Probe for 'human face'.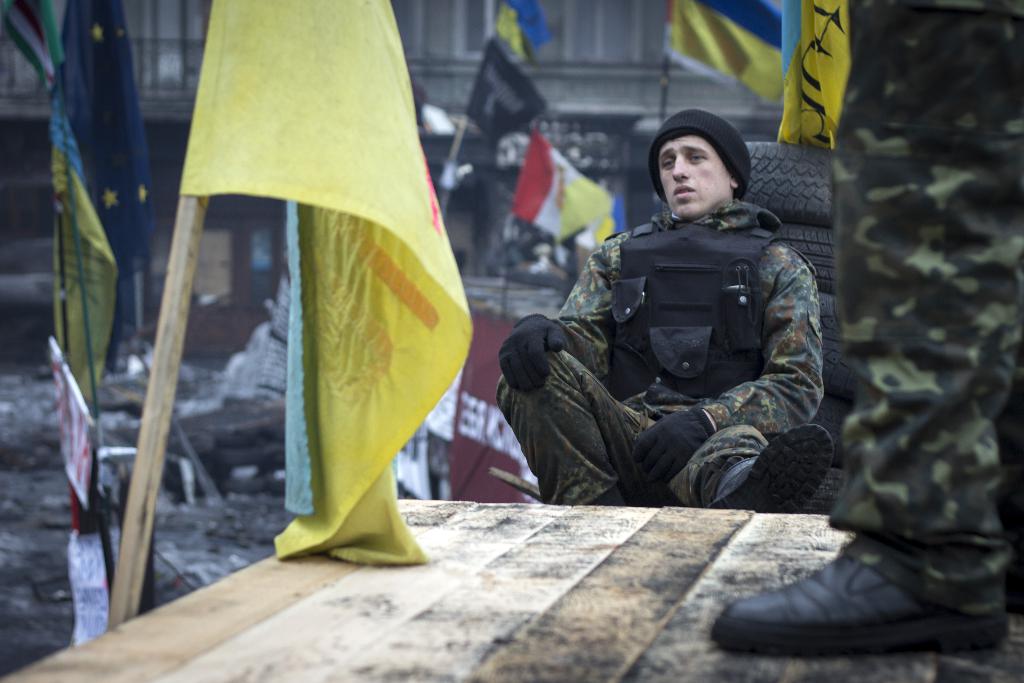
Probe result: 657/136/732/212.
